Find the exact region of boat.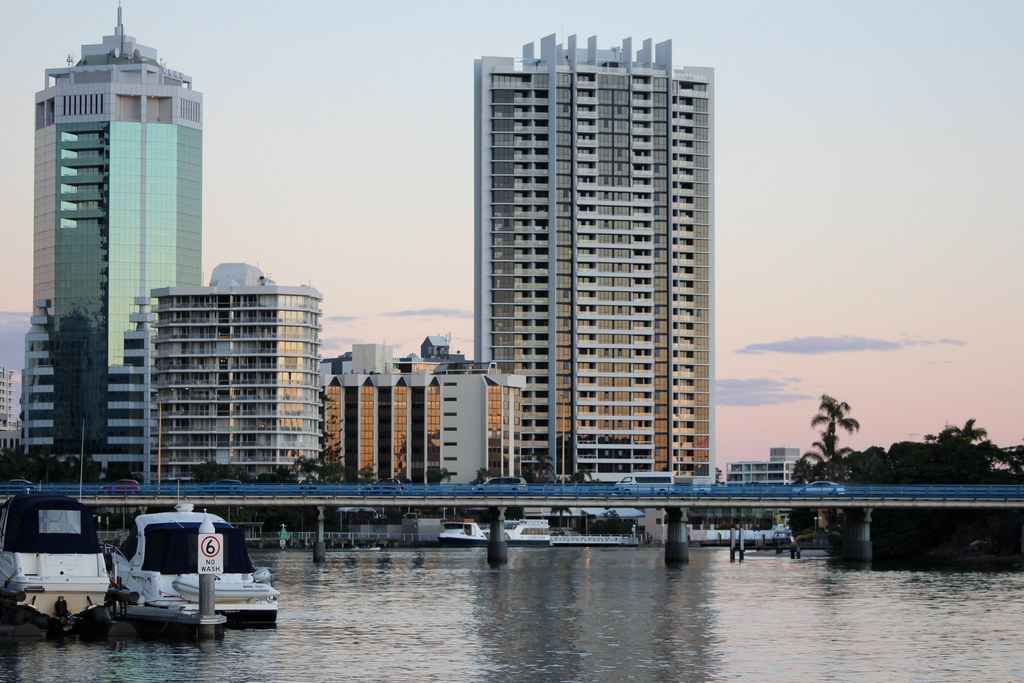
Exact region: {"x1": 115, "y1": 500, "x2": 282, "y2": 620}.
